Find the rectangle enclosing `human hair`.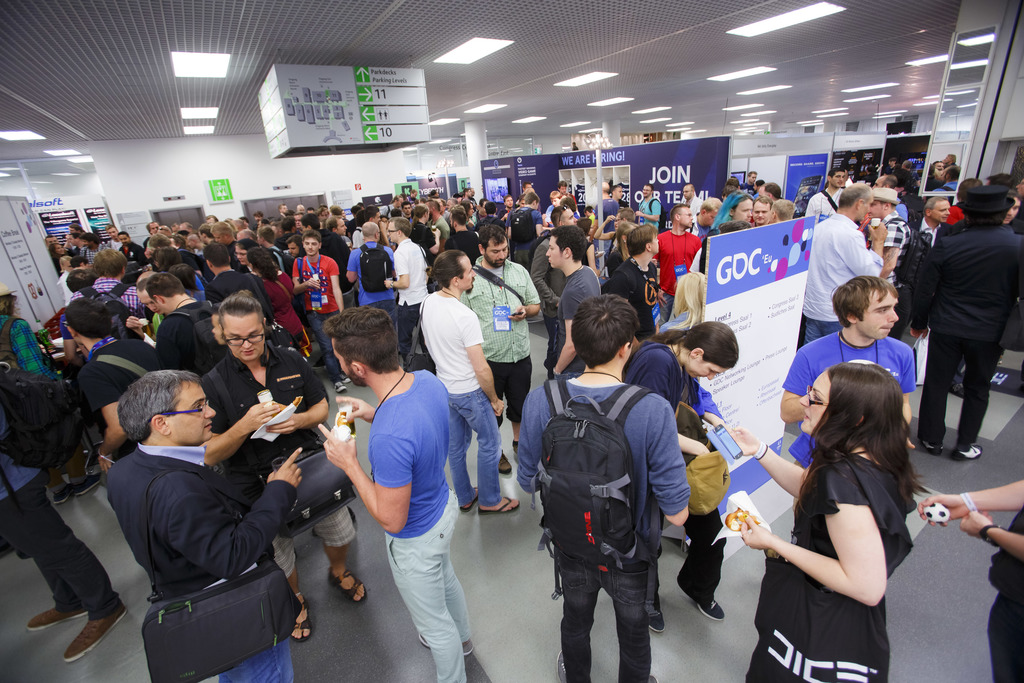
835:269:890:331.
